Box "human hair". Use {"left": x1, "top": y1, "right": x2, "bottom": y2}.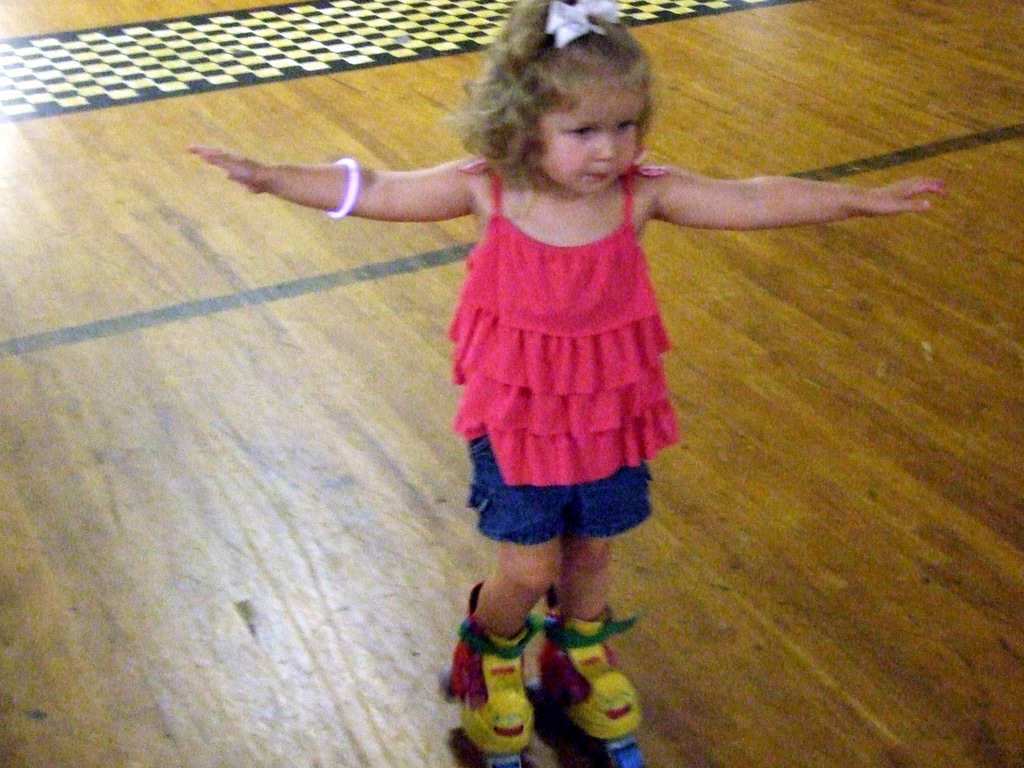
{"left": 451, "top": 22, "right": 666, "bottom": 220}.
